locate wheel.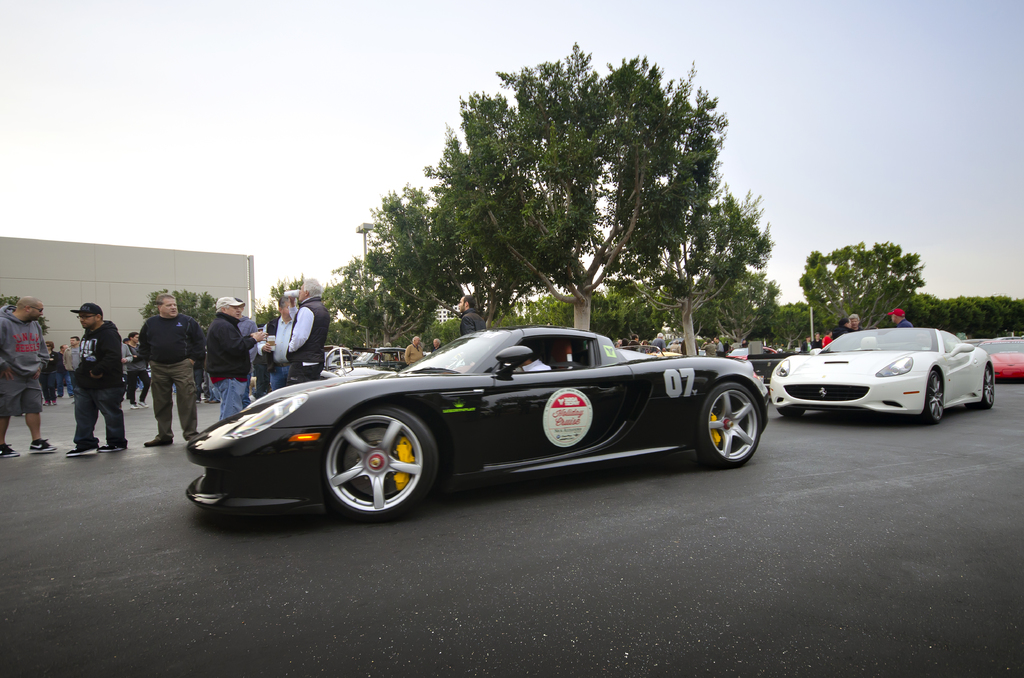
Bounding box: locate(316, 414, 425, 517).
